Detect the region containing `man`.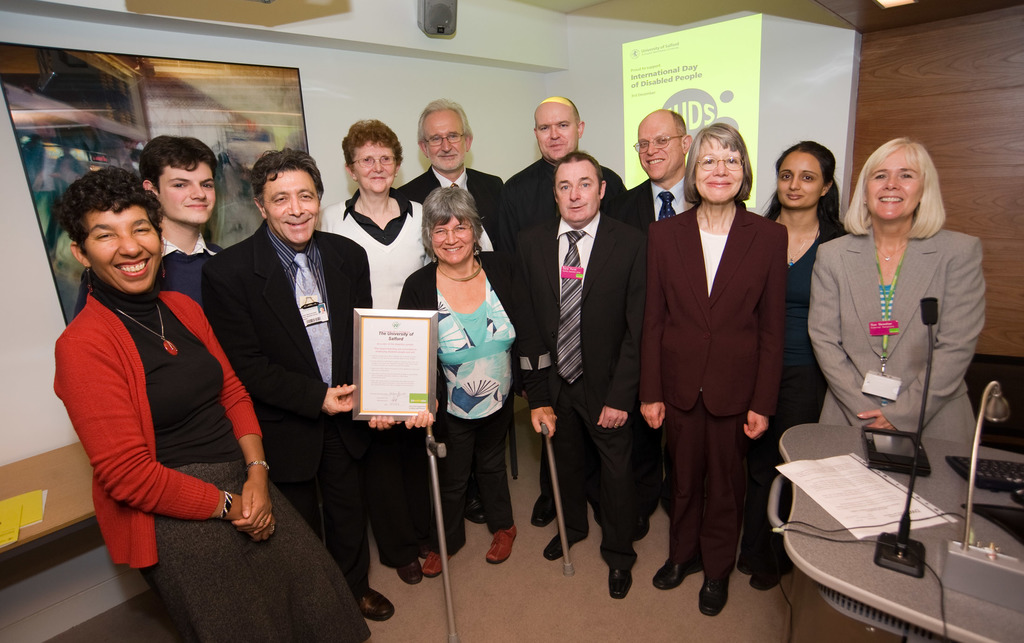
left=397, top=99, right=504, bottom=525.
